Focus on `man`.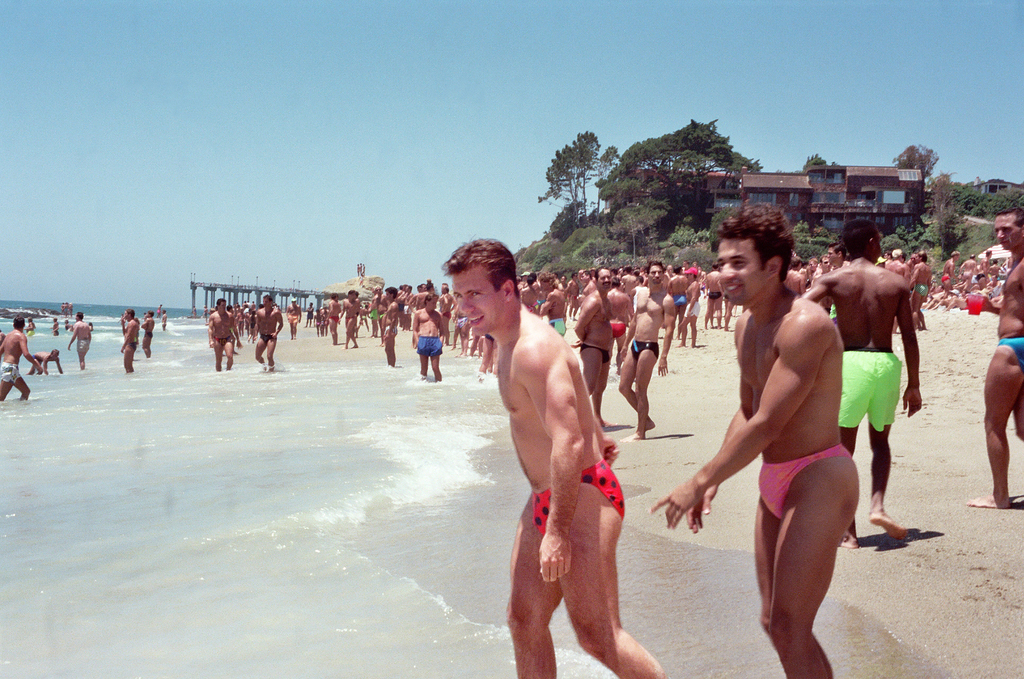
Focused at l=139, t=308, r=157, b=358.
